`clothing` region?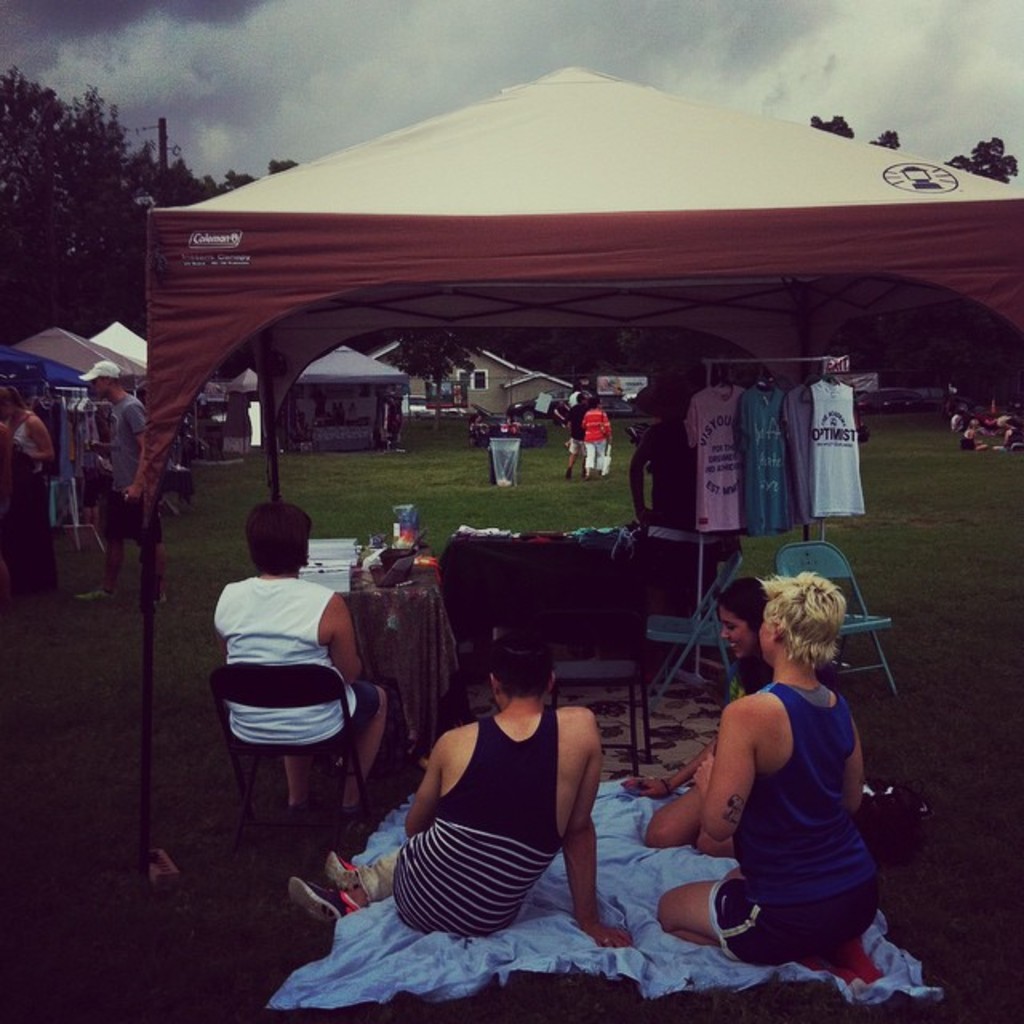
left=805, top=376, right=862, bottom=518
